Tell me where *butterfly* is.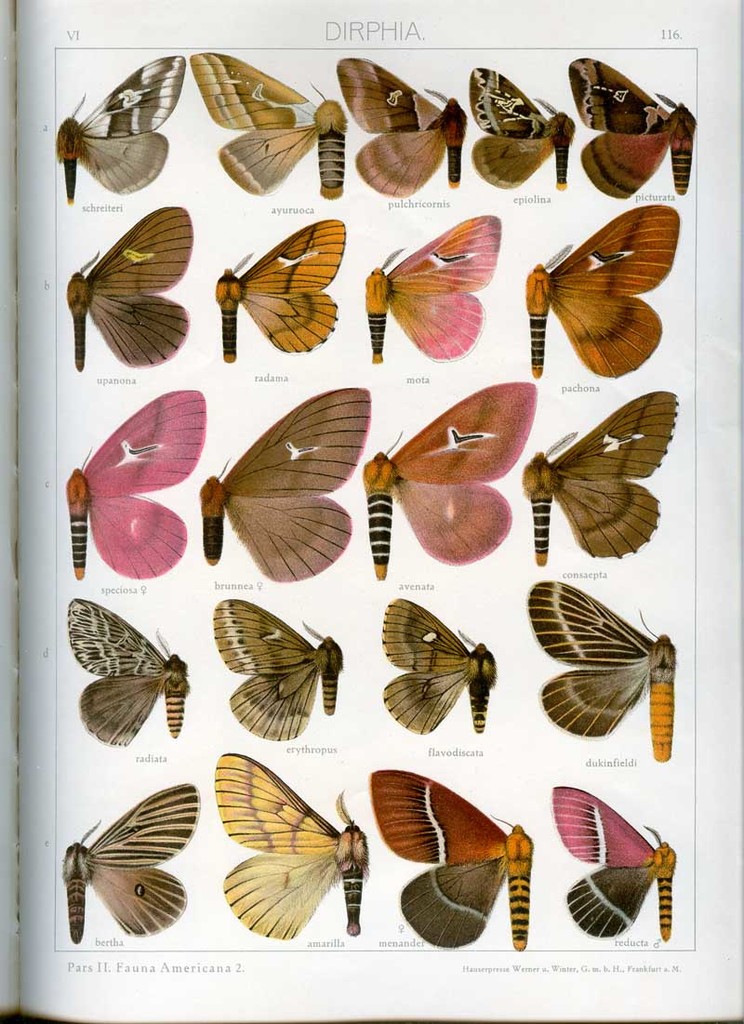
*butterfly* is at (left=198, top=390, right=364, bottom=584).
